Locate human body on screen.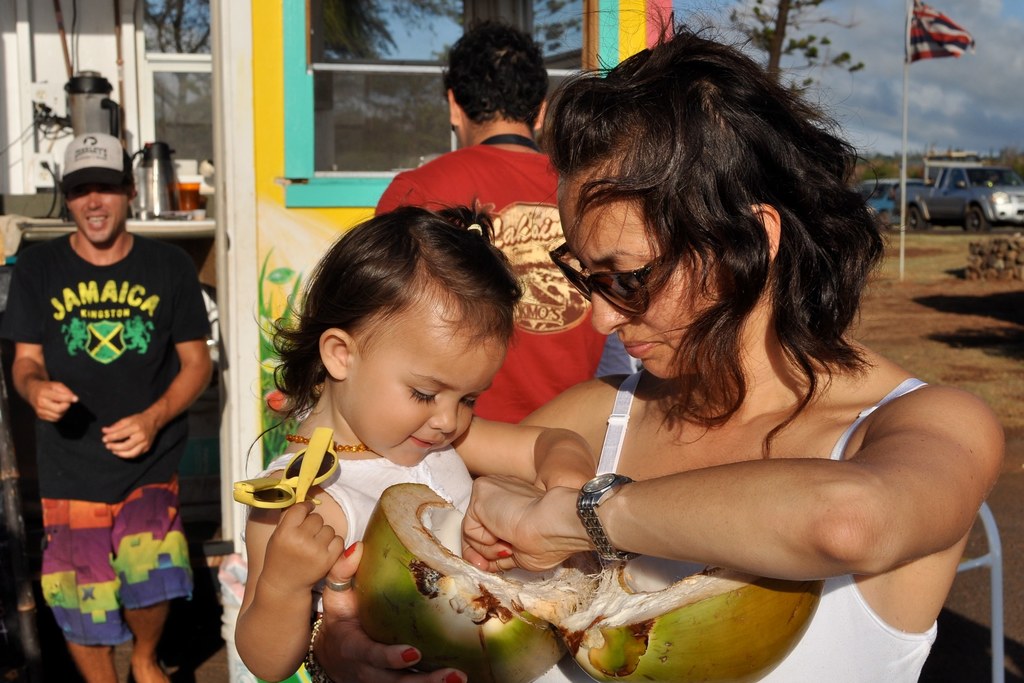
On screen at {"x1": 226, "y1": 198, "x2": 593, "y2": 682}.
